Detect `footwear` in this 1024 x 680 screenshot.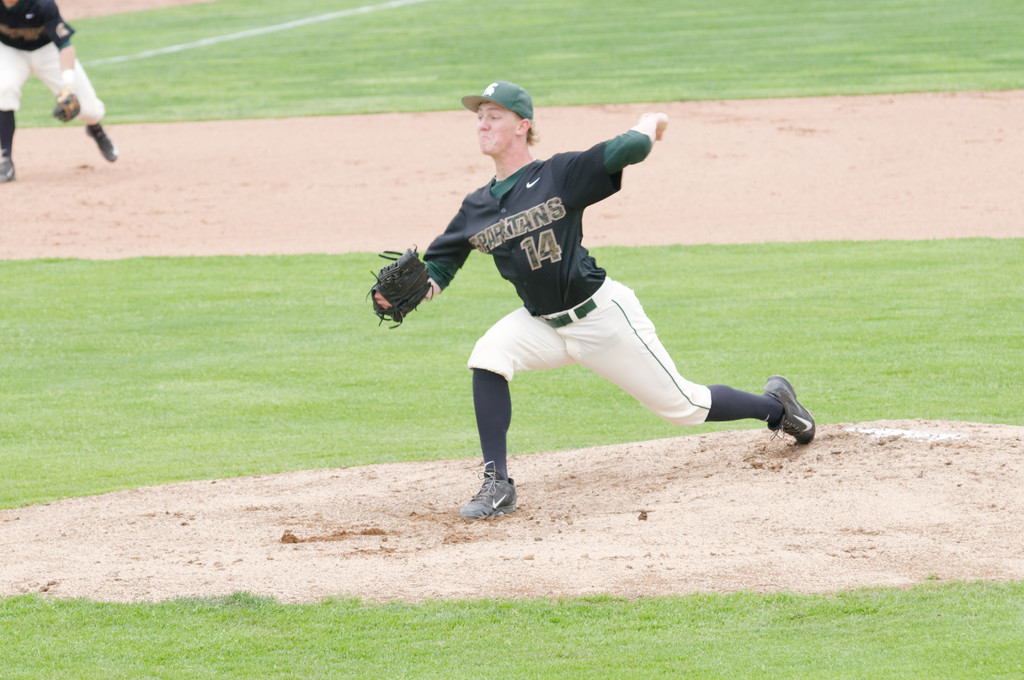
Detection: 759, 373, 818, 448.
